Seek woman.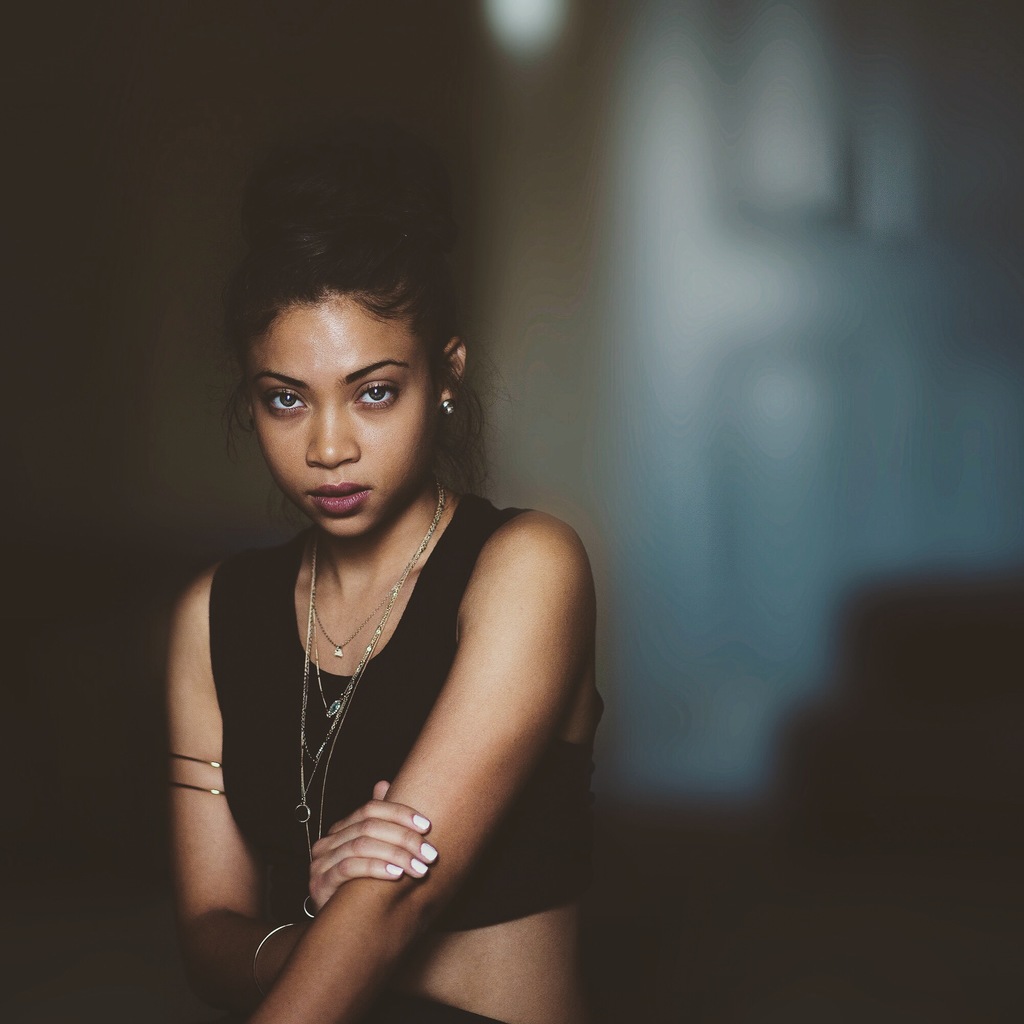
<bbox>153, 174, 626, 1023</bbox>.
